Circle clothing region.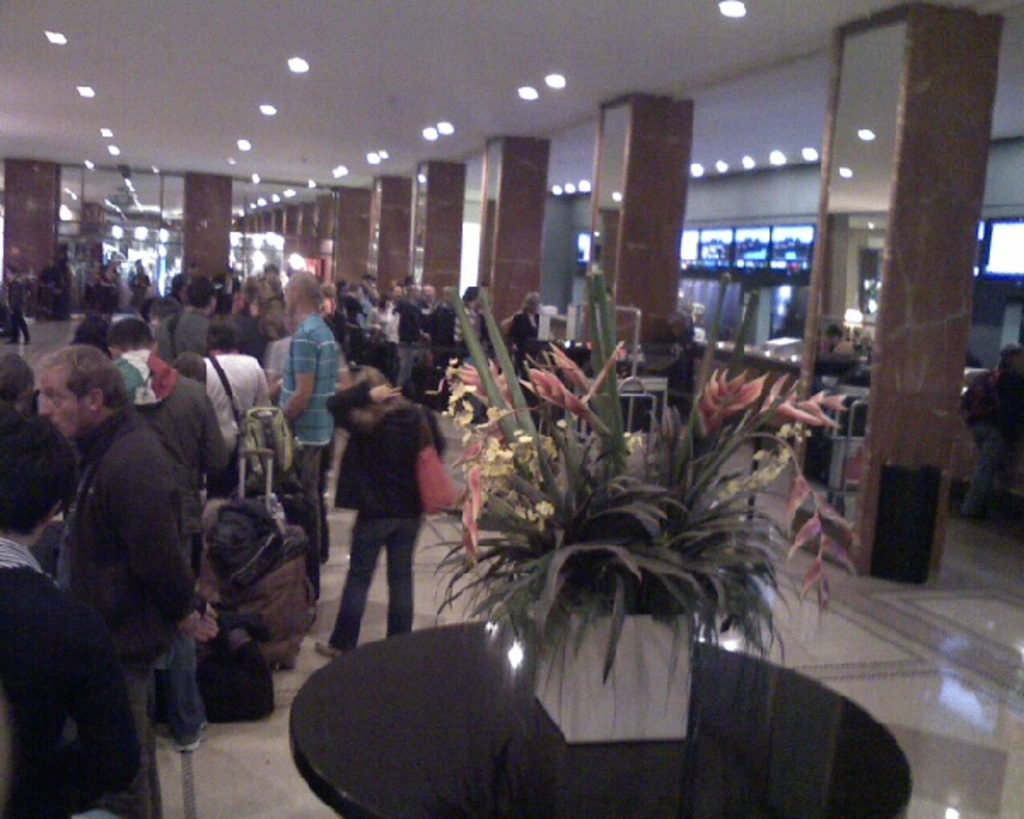
Region: pyautogui.locateOnScreen(266, 302, 345, 560).
